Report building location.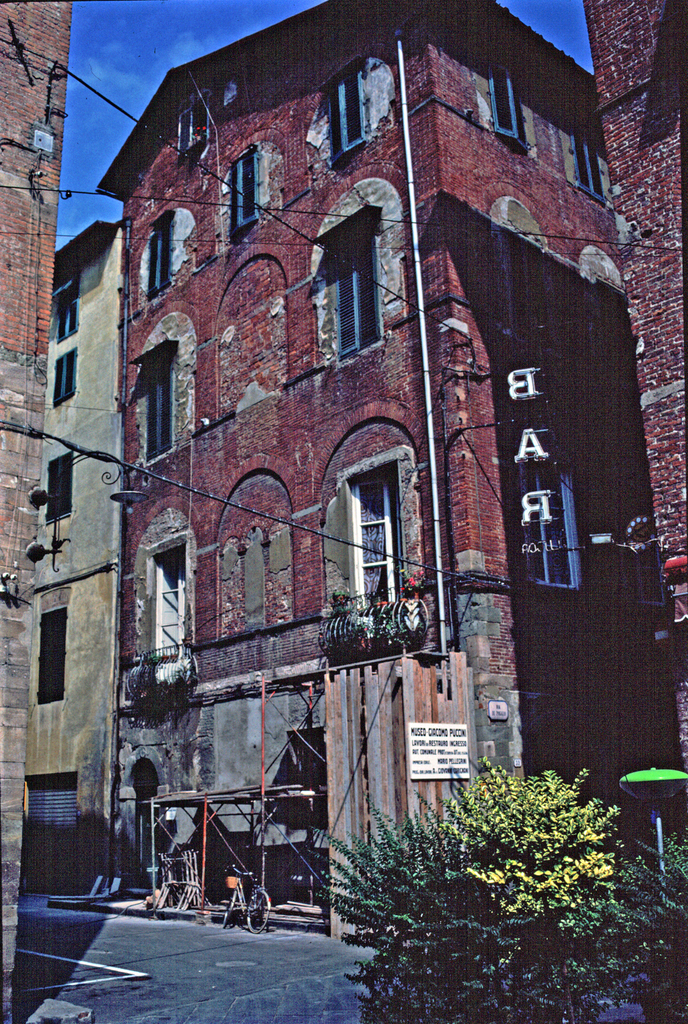
Report: bbox(21, 218, 126, 891).
